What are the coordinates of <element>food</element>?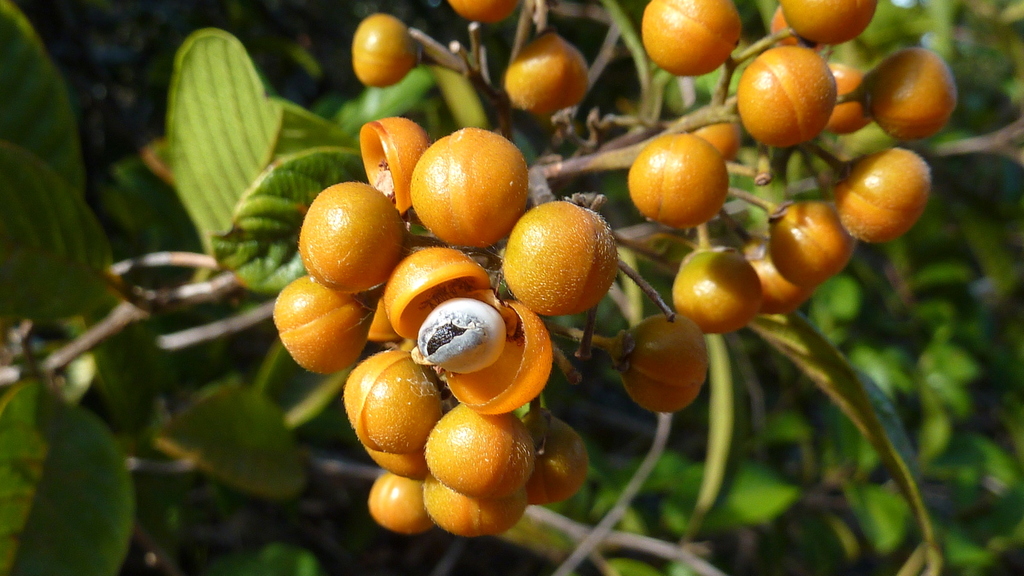
BBox(419, 471, 530, 537).
